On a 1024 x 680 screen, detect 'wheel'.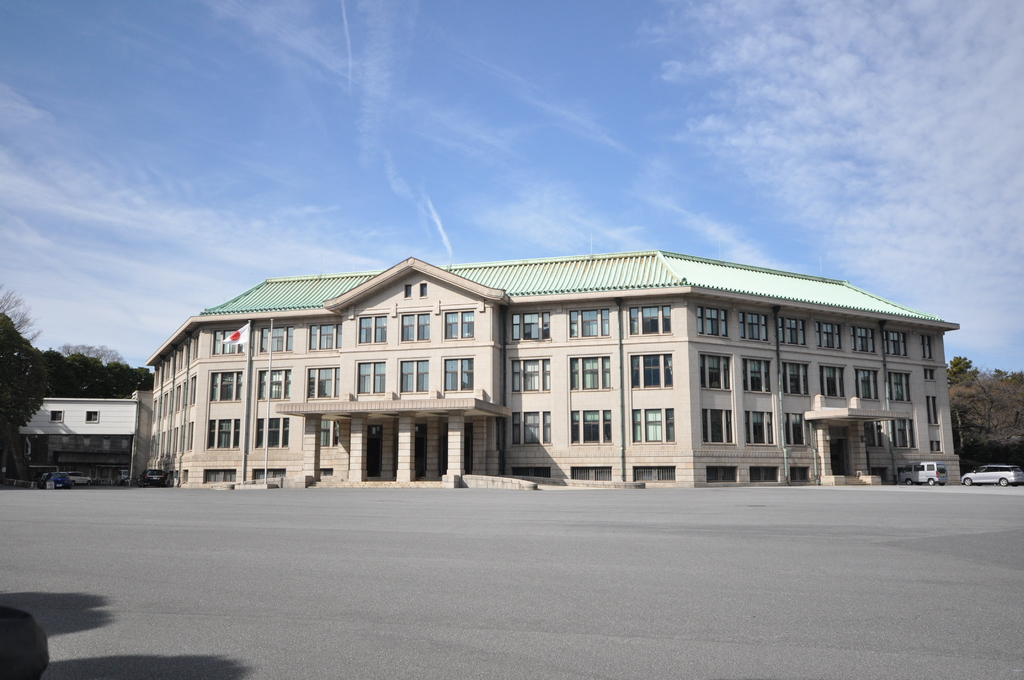
[963, 478, 972, 485].
